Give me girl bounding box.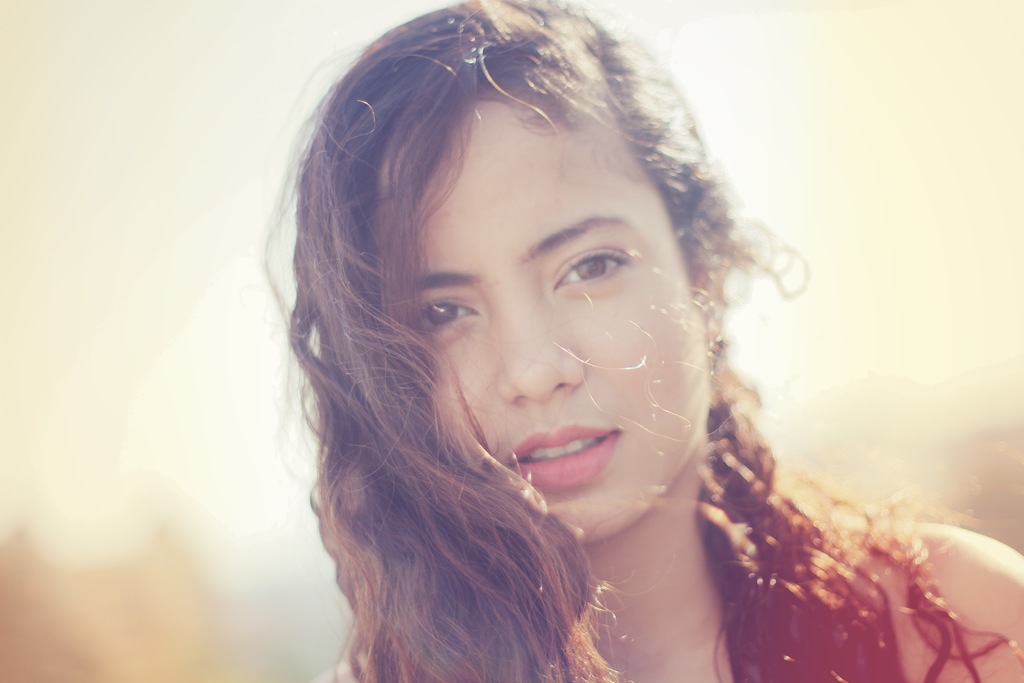
BBox(264, 0, 1023, 682).
